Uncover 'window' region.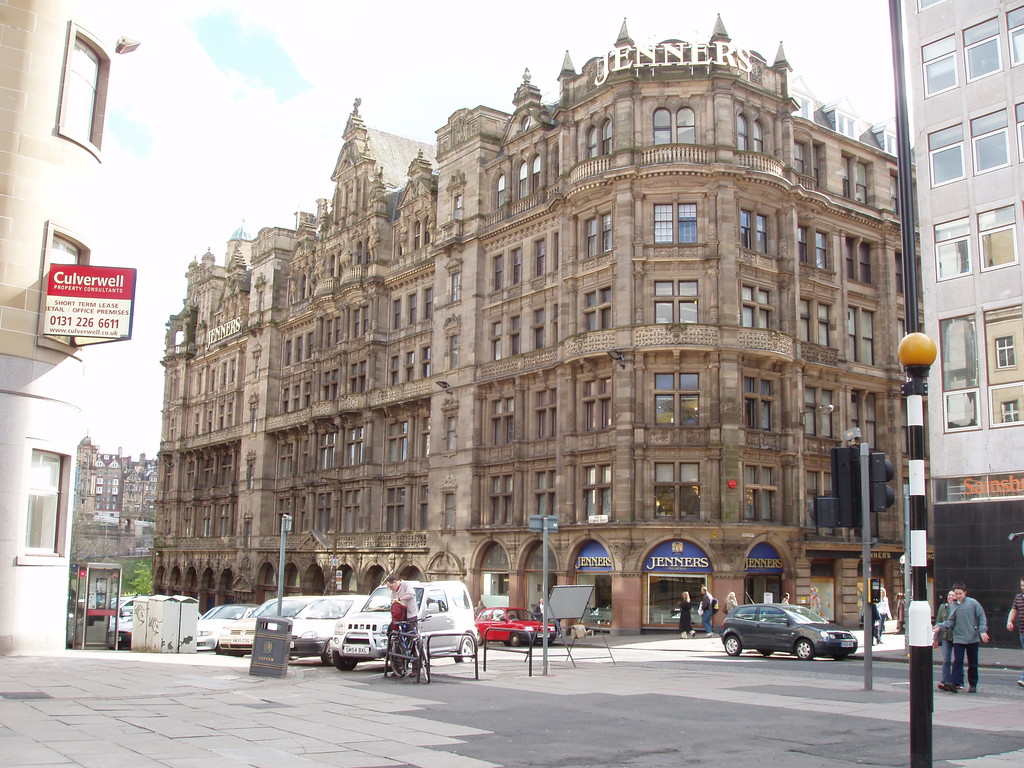
Uncovered: pyautogui.locateOnScreen(533, 389, 547, 442).
